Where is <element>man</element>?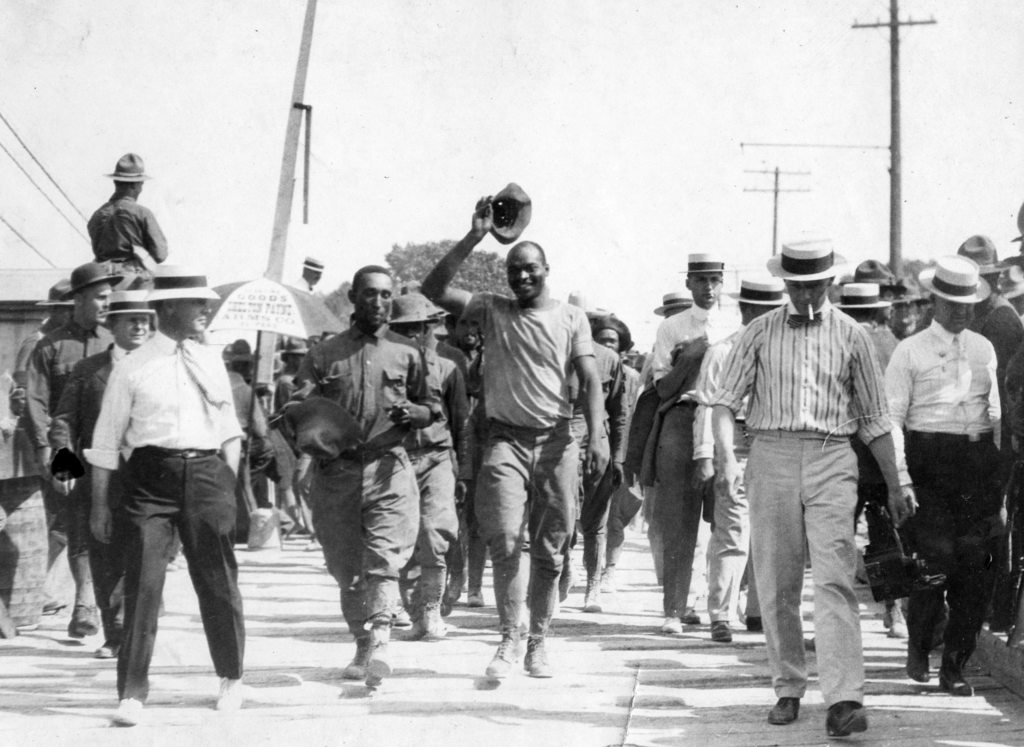
[x1=83, y1=147, x2=168, y2=286].
